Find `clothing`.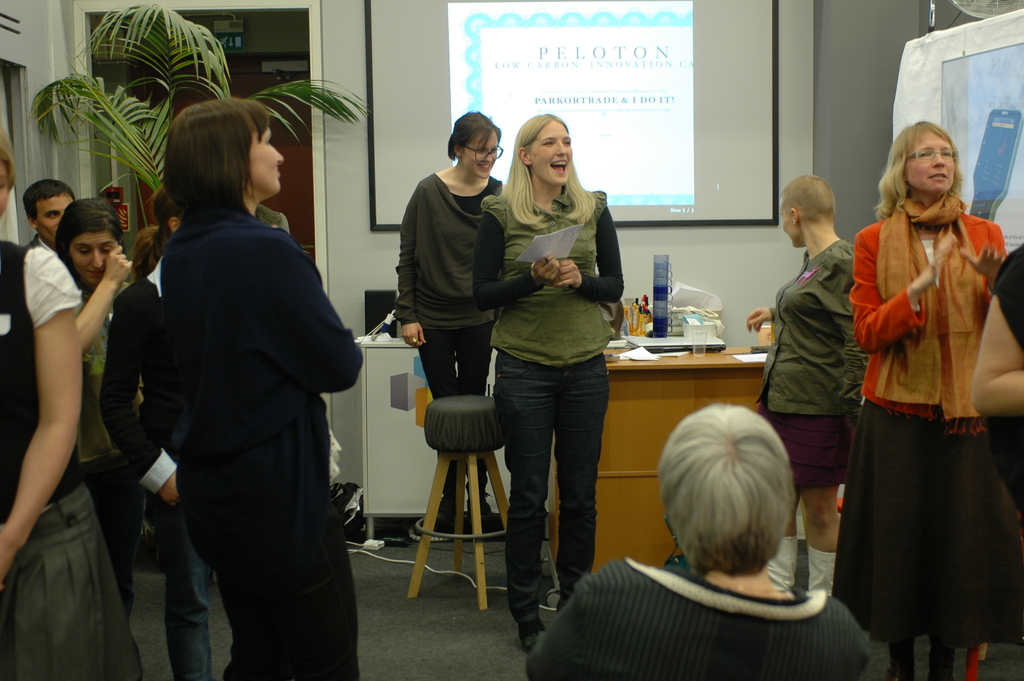
(398, 170, 504, 500).
